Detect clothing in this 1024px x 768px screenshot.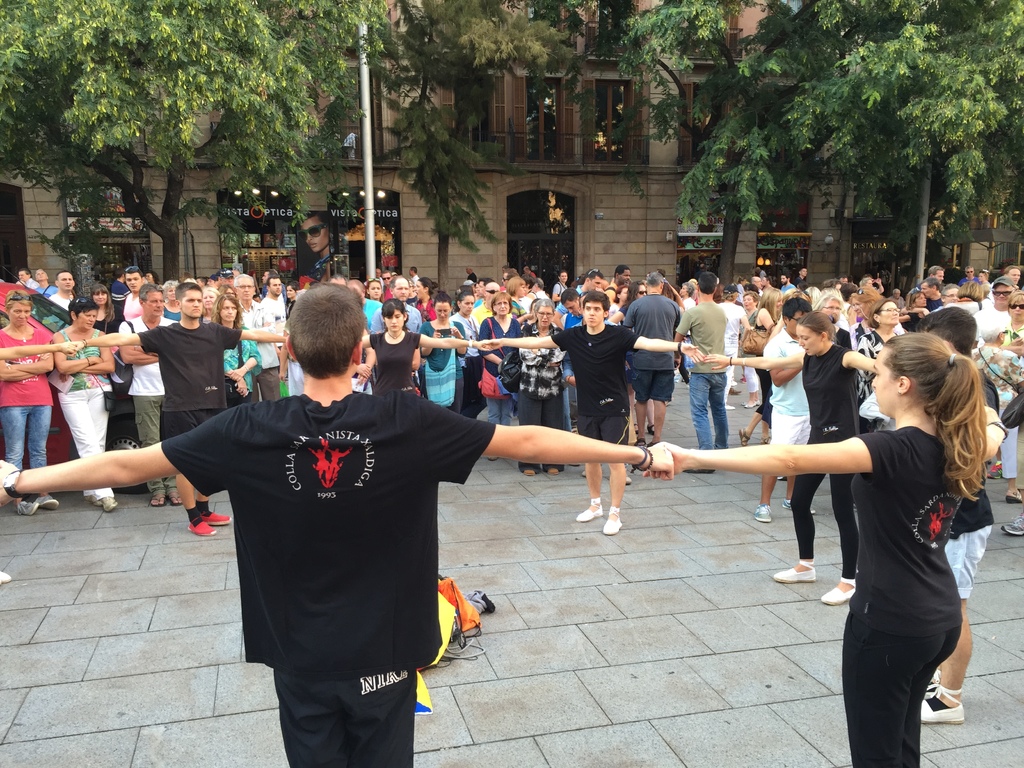
Detection: <bbox>369, 331, 415, 393</bbox>.
